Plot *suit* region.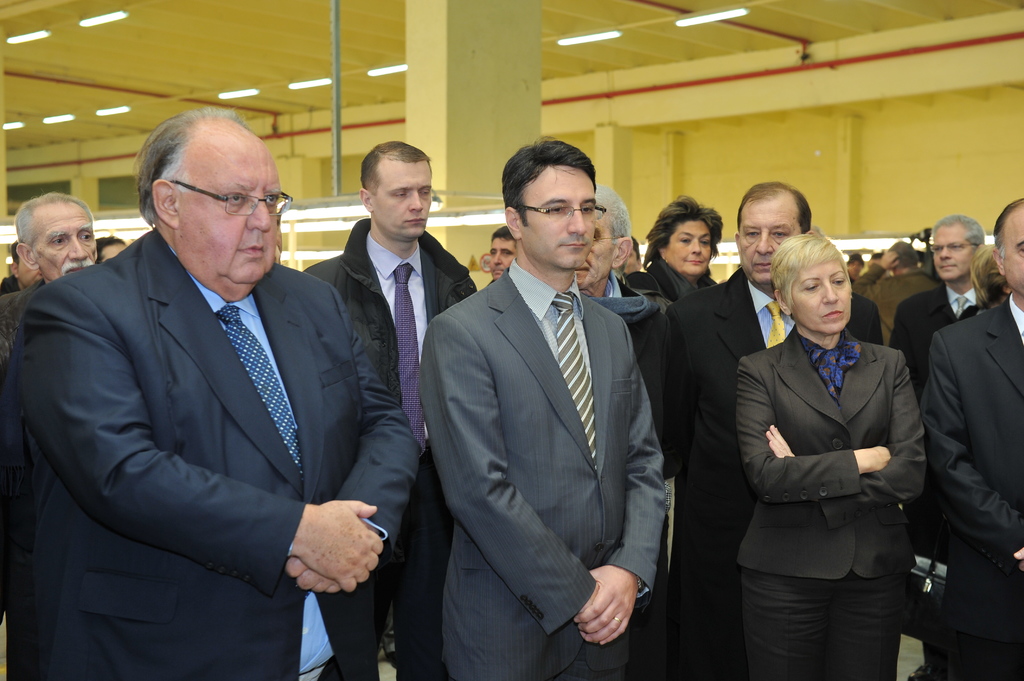
Plotted at {"x1": 729, "y1": 322, "x2": 925, "y2": 680}.
